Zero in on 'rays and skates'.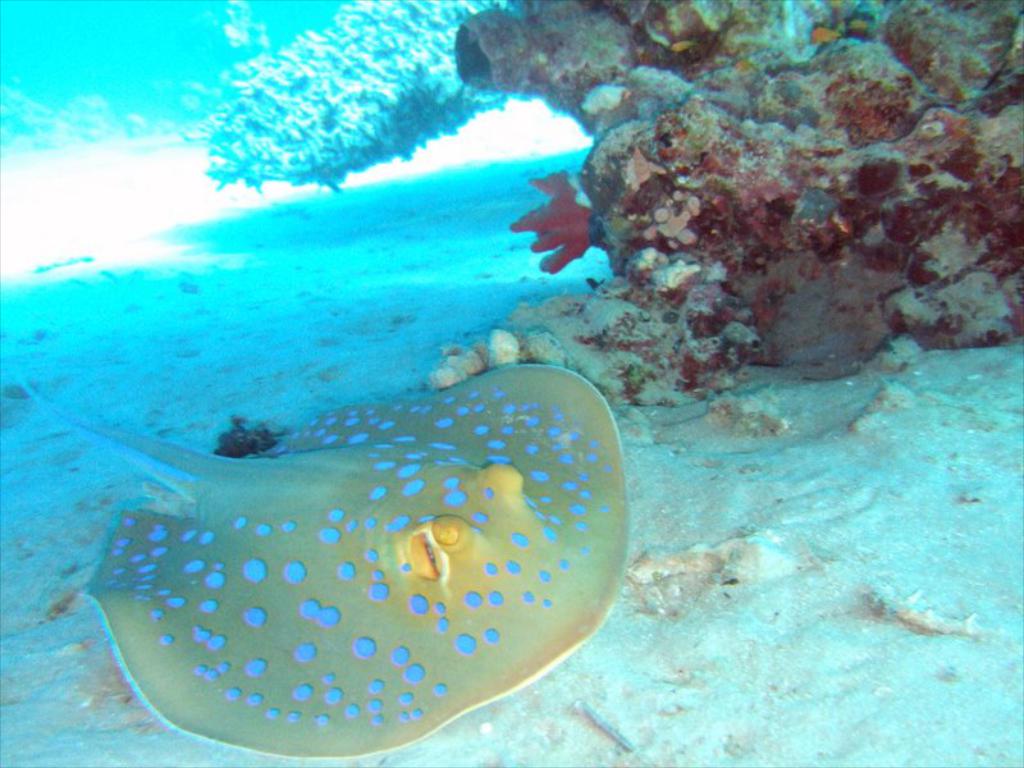
Zeroed in: box=[15, 372, 635, 764].
